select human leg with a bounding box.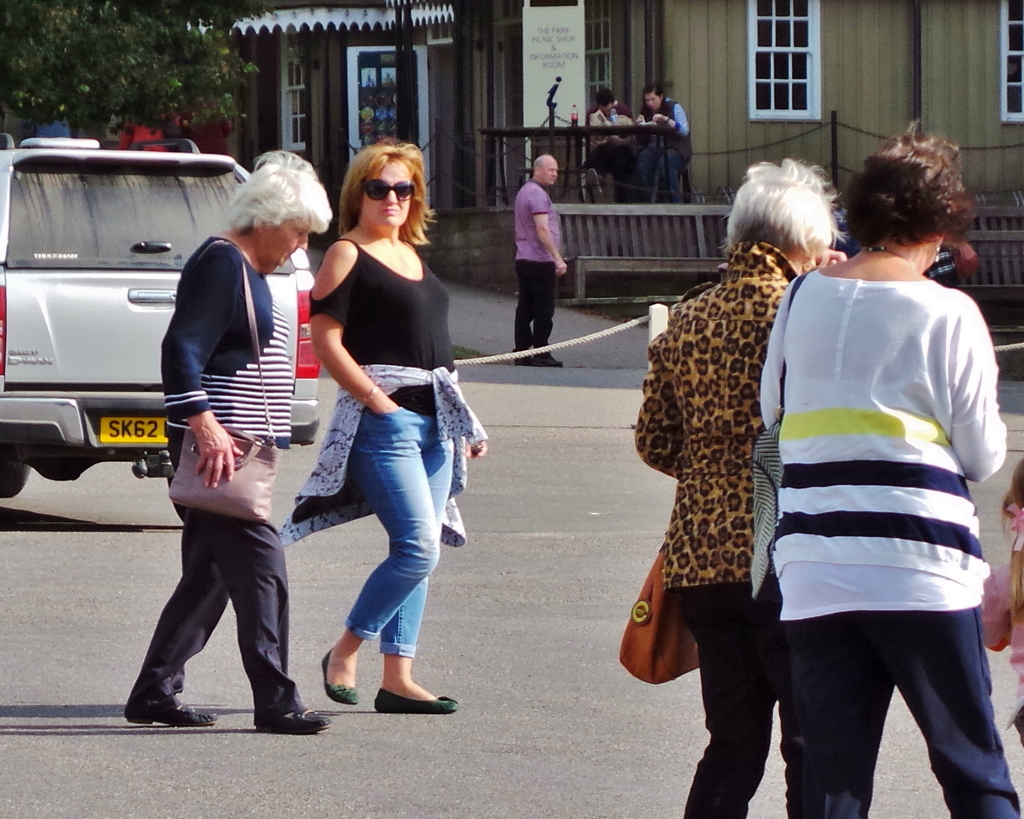
[x1=526, y1=266, x2=563, y2=368].
